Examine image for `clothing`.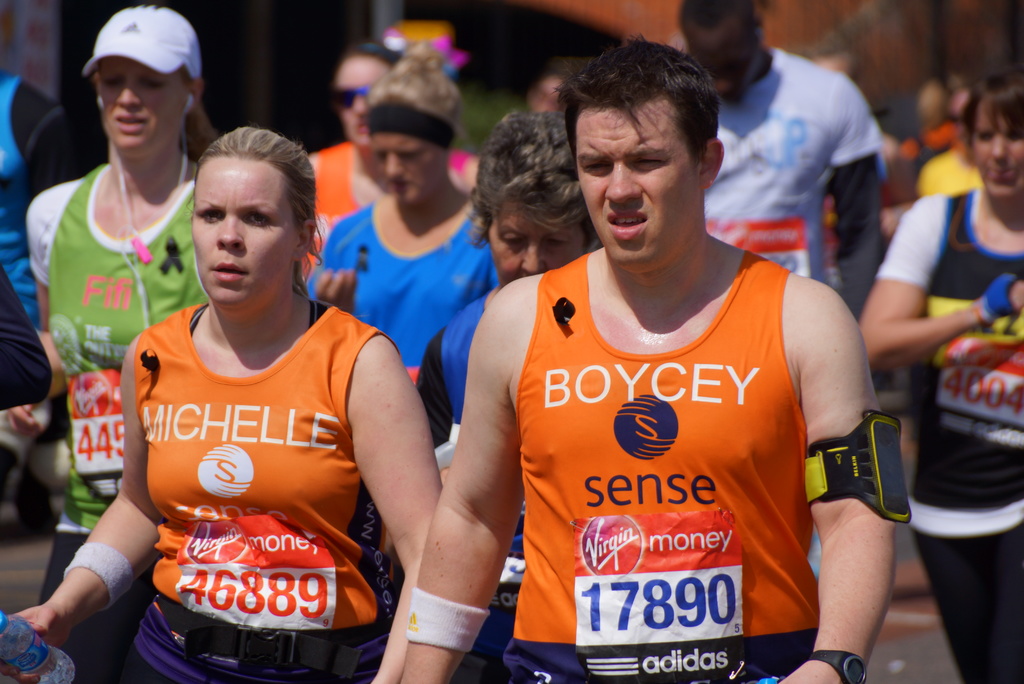
Examination result: crop(508, 248, 794, 683).
